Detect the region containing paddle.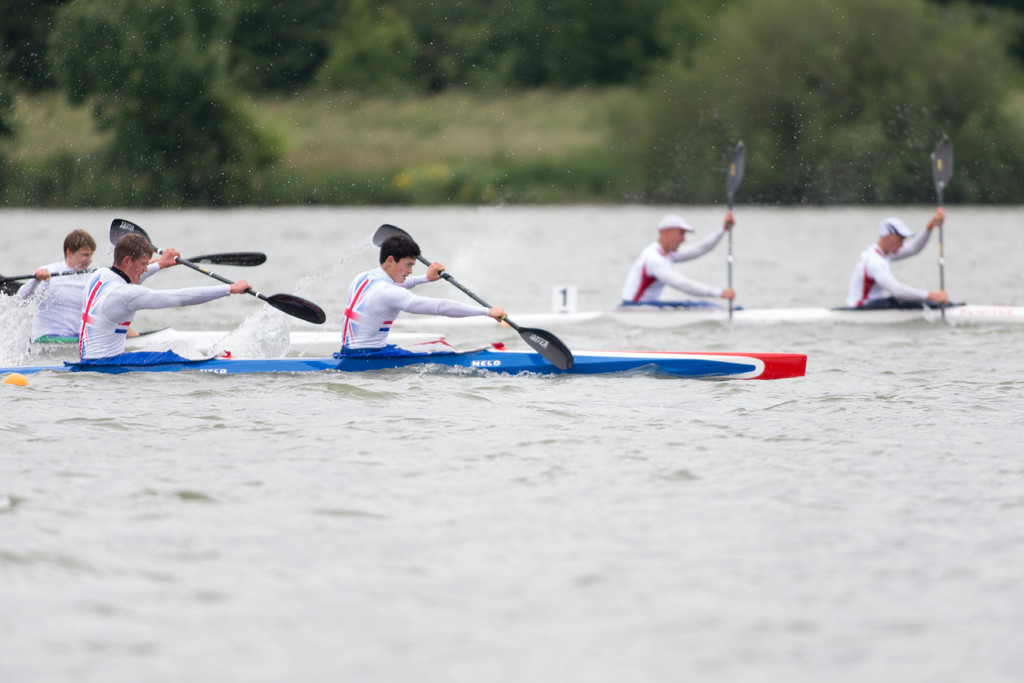
[723,143,749,288].
